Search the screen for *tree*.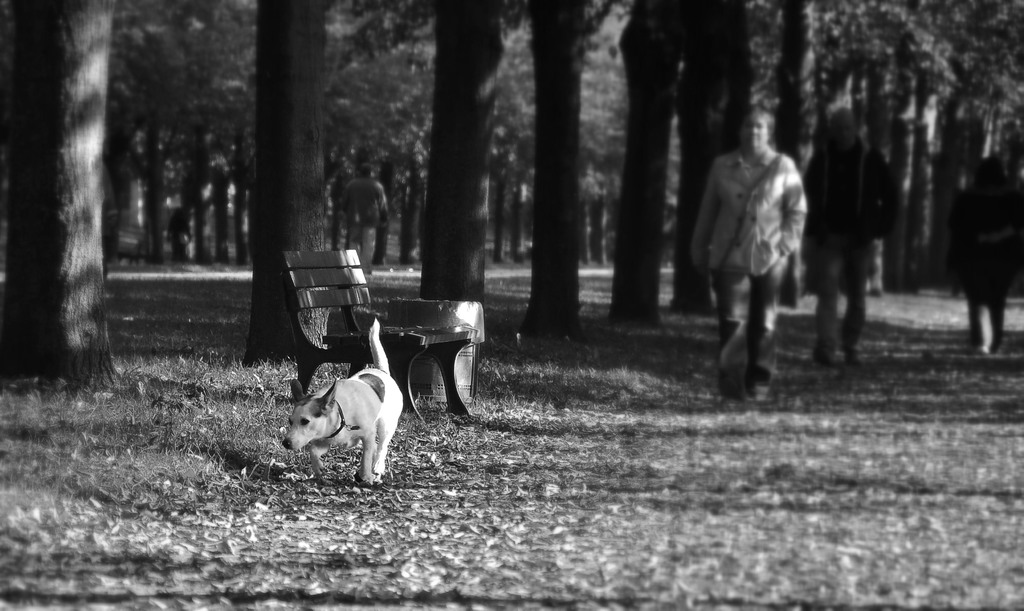
Found at detection(525, 0, 590, 355).
